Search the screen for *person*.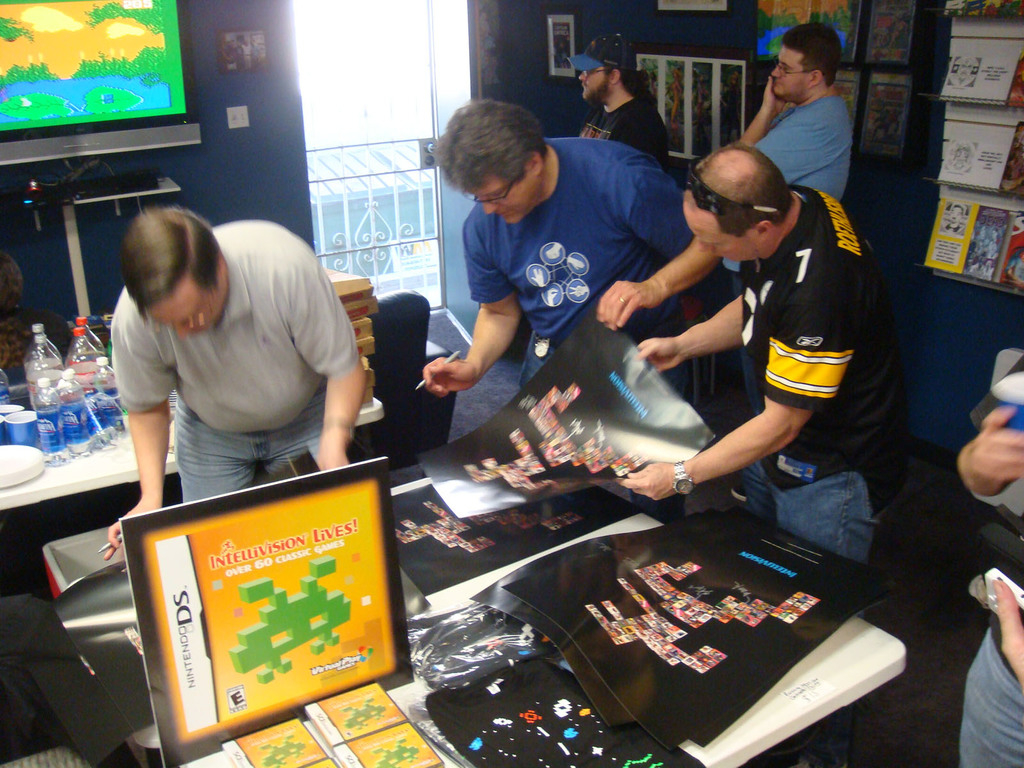
Found at (left=580, top=24, right=664, bottom=167).
